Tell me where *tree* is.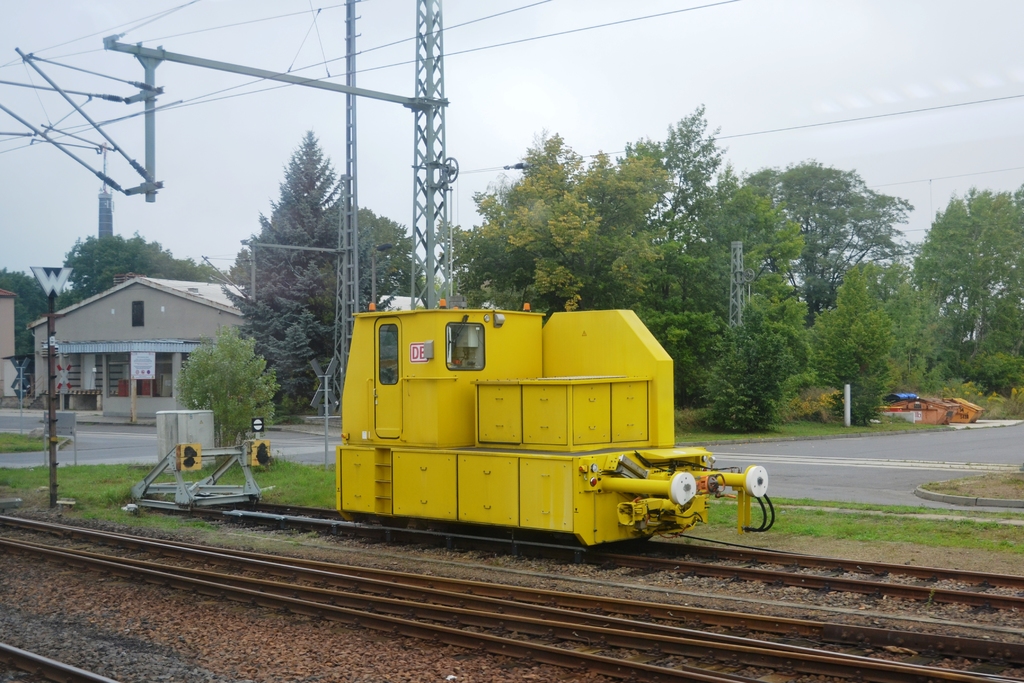
*tree* is at 691 304 794 432.
